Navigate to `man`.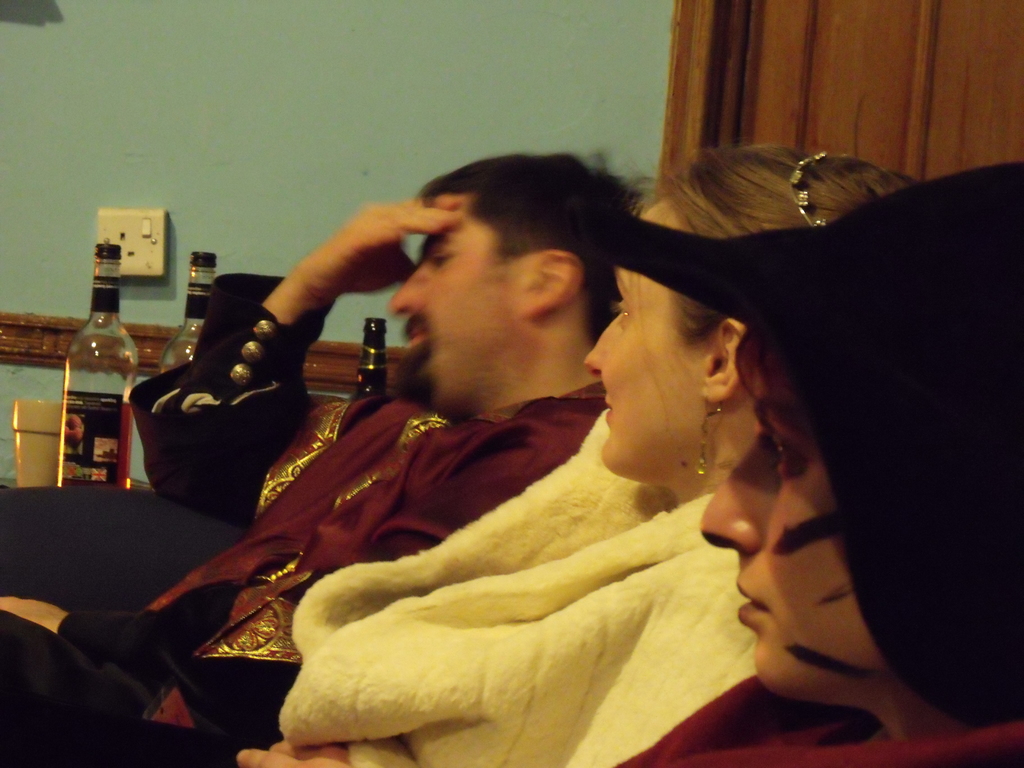
Navigation target: BBox(0, 153, 659, 767).
